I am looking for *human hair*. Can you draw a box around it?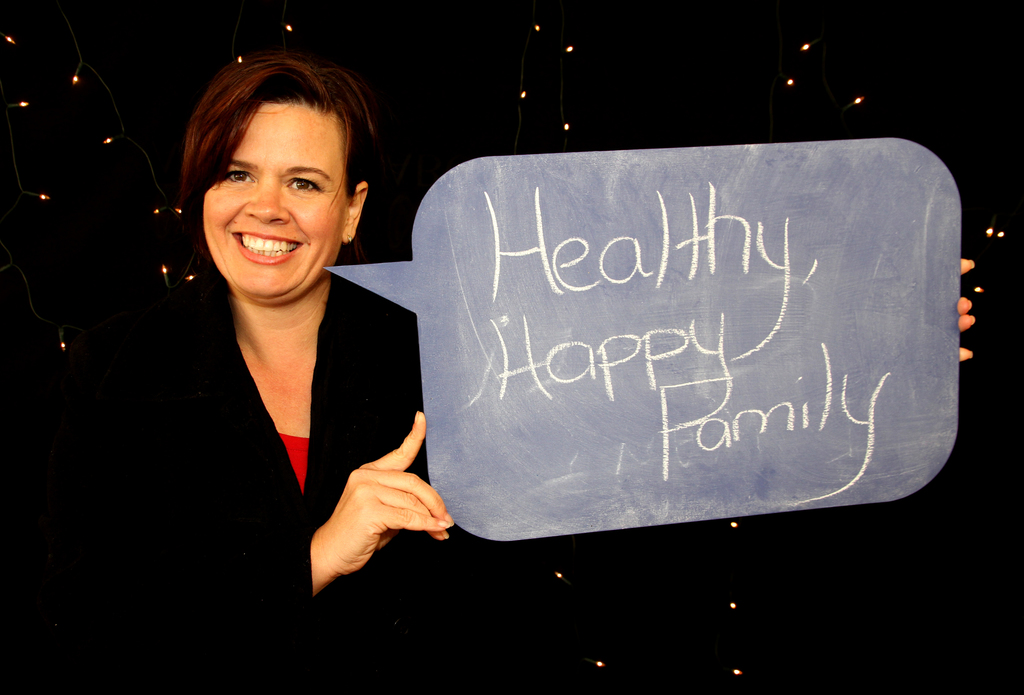
Sure, the bounding box is region(172, 42, 377, 254).
